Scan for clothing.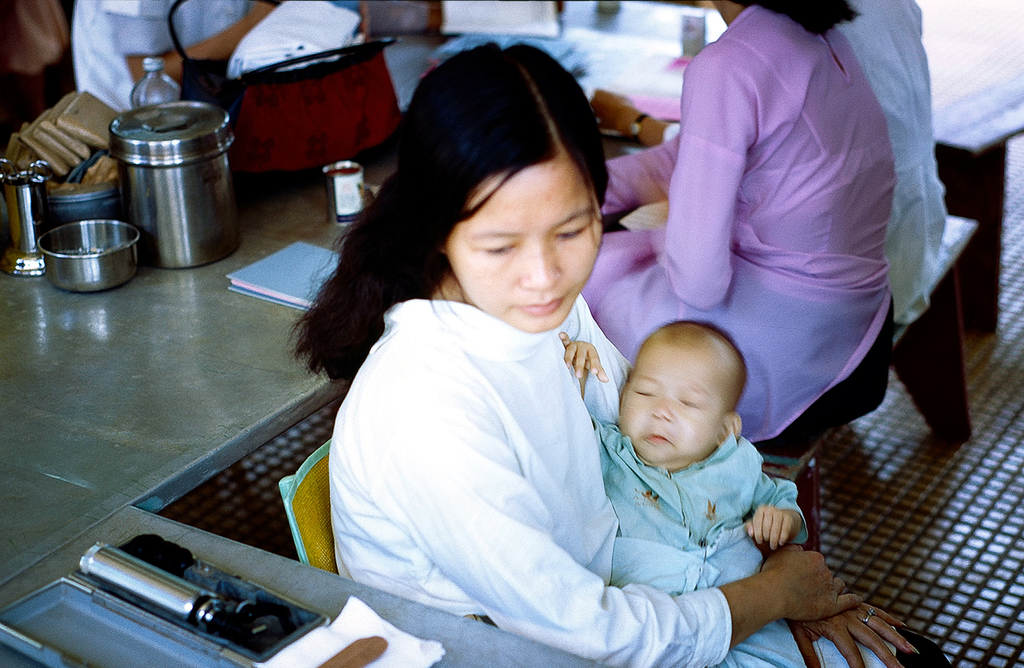
Scan result: 662, 0, 949, 342.
